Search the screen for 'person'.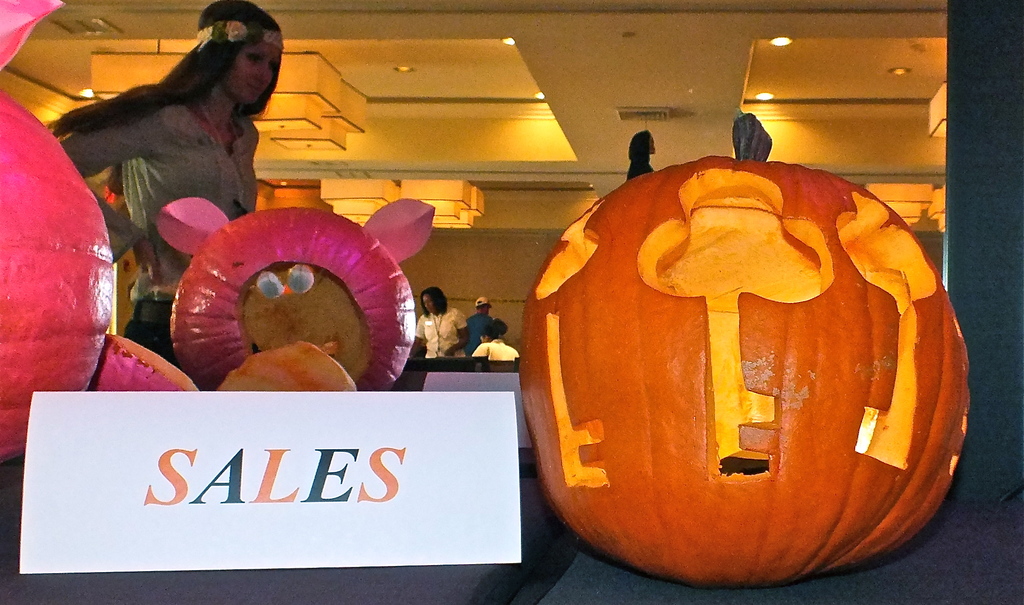
Found at pyautogui.locateOnScreen(63, 0, 284, 368).
